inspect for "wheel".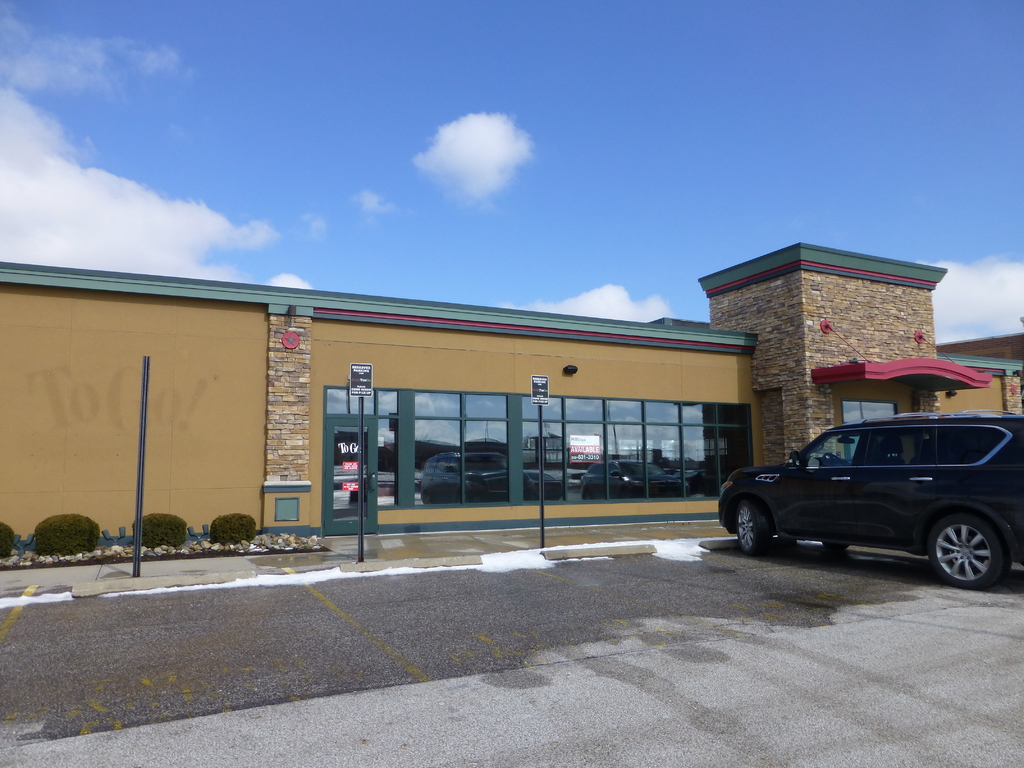
Inspection: [x1=928, y1=509, x2=1010, y2=585].
